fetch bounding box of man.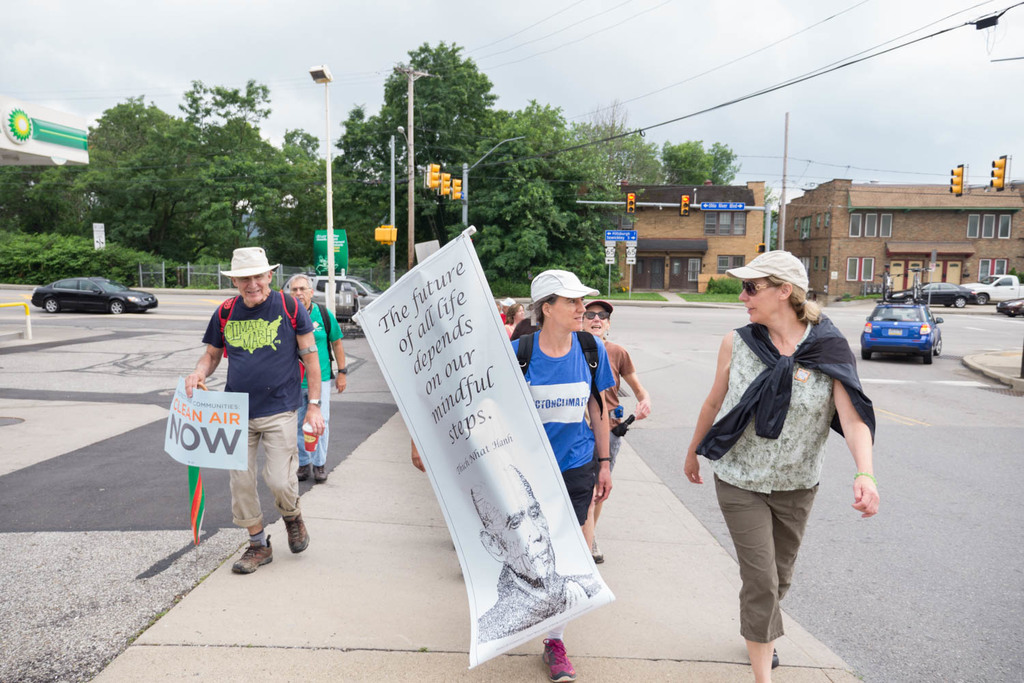
Bbox: 279:274:350:487.
